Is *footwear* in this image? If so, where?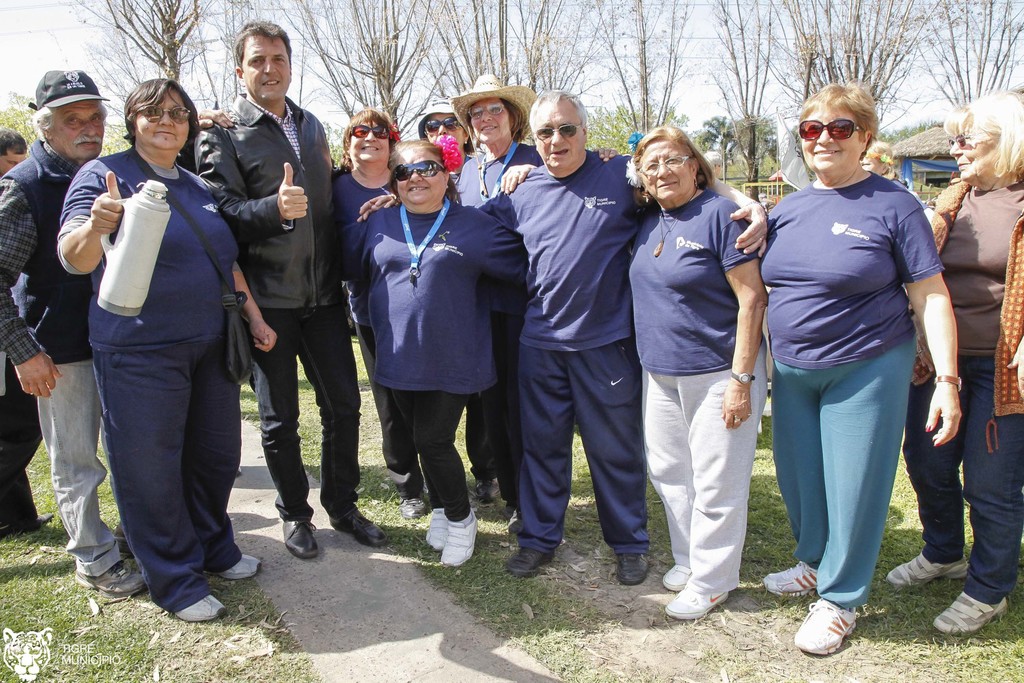
Yes, at 426:507:449:549.
